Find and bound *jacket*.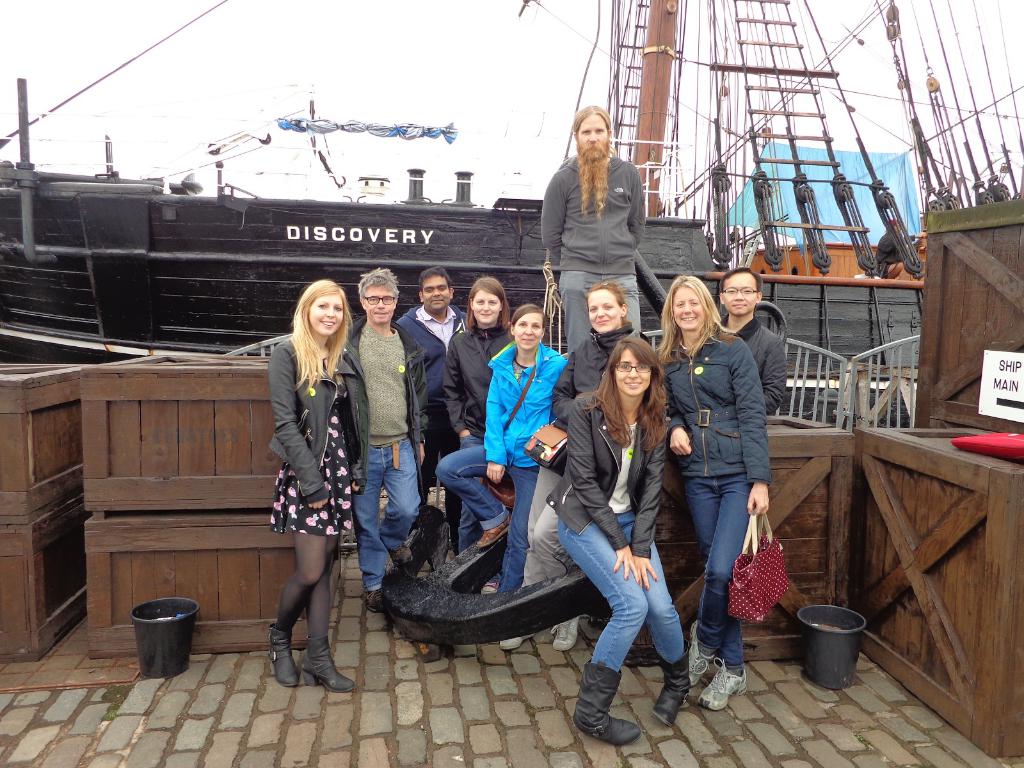
Bound: BBox(397, 305, 472, 445).
